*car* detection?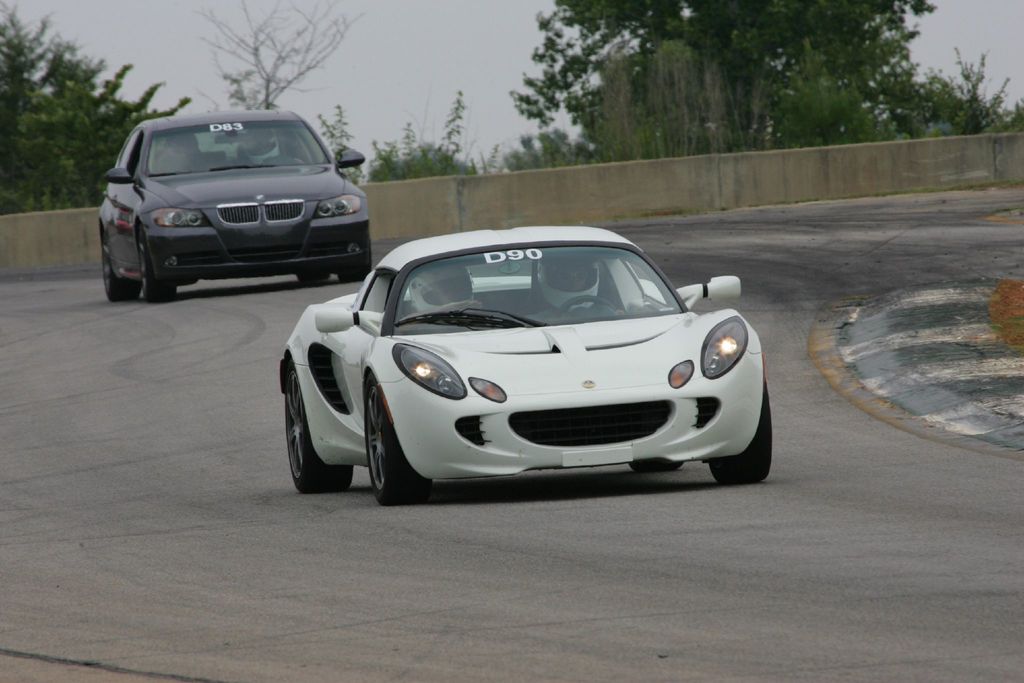
<box>280,215,782,507</box>
